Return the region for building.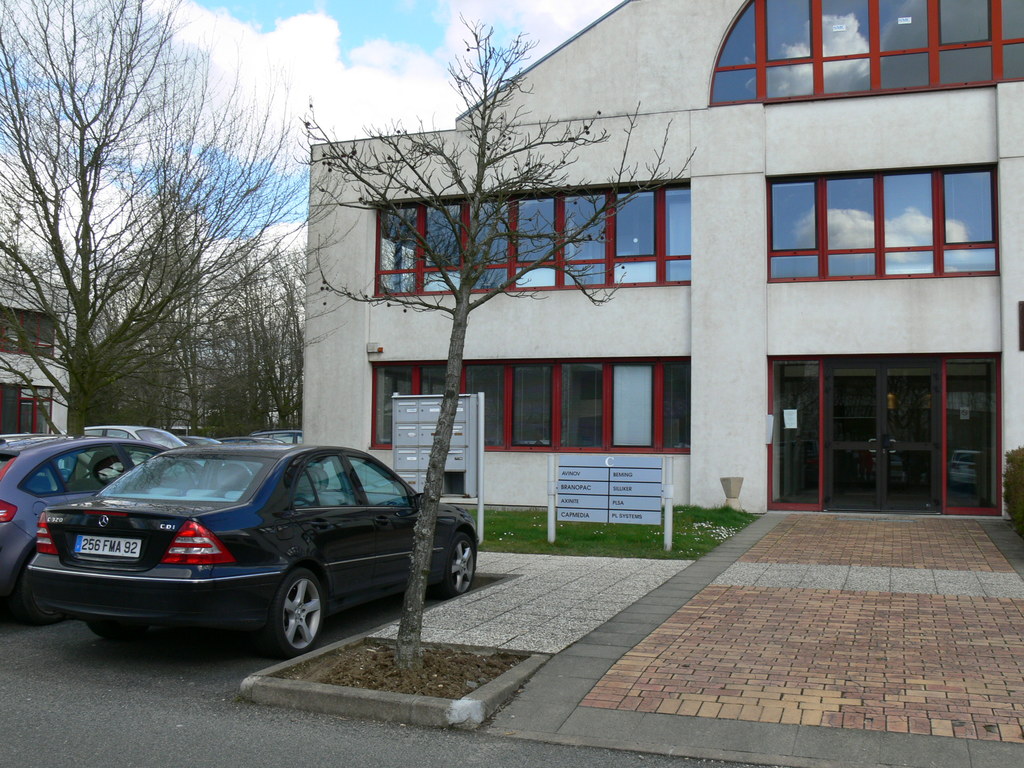
(0, 266, 79, 438).
